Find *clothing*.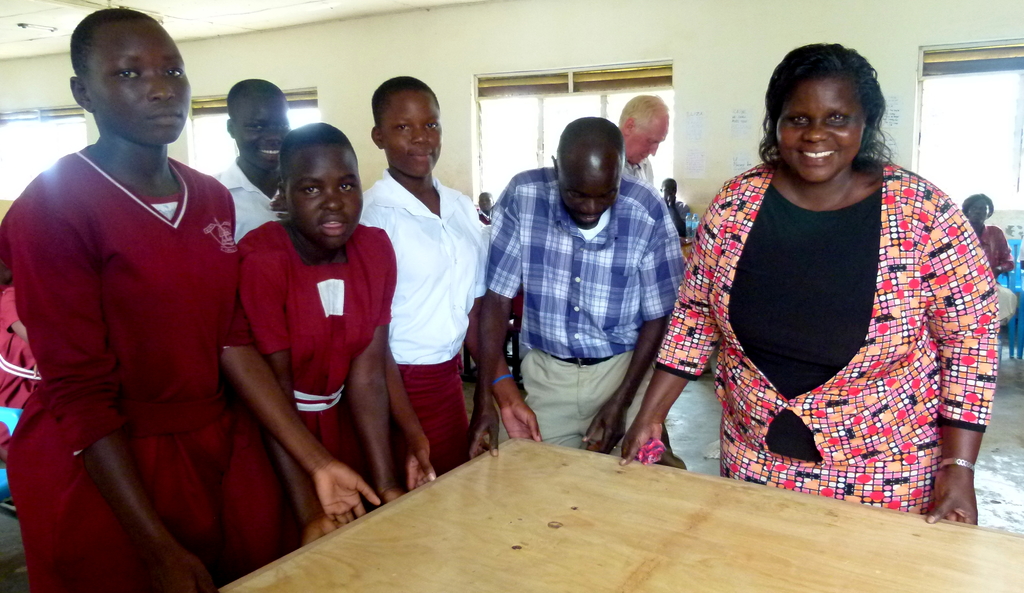
216,163,277,241.
